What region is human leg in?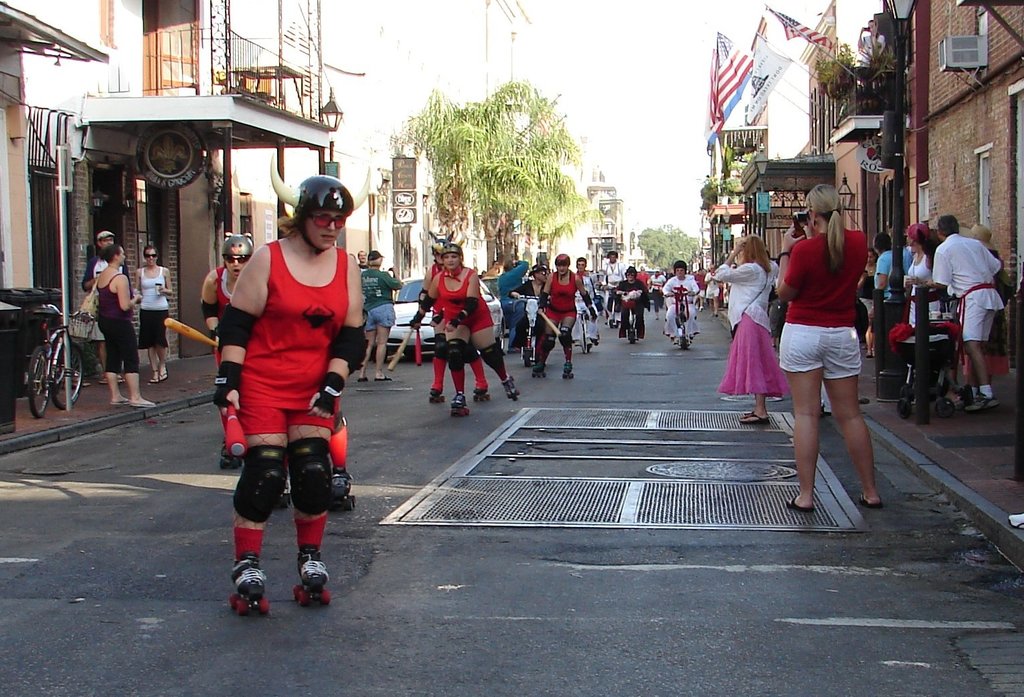
{"left": 685, "top": 304, "right": 699, "bottom": 338}.
